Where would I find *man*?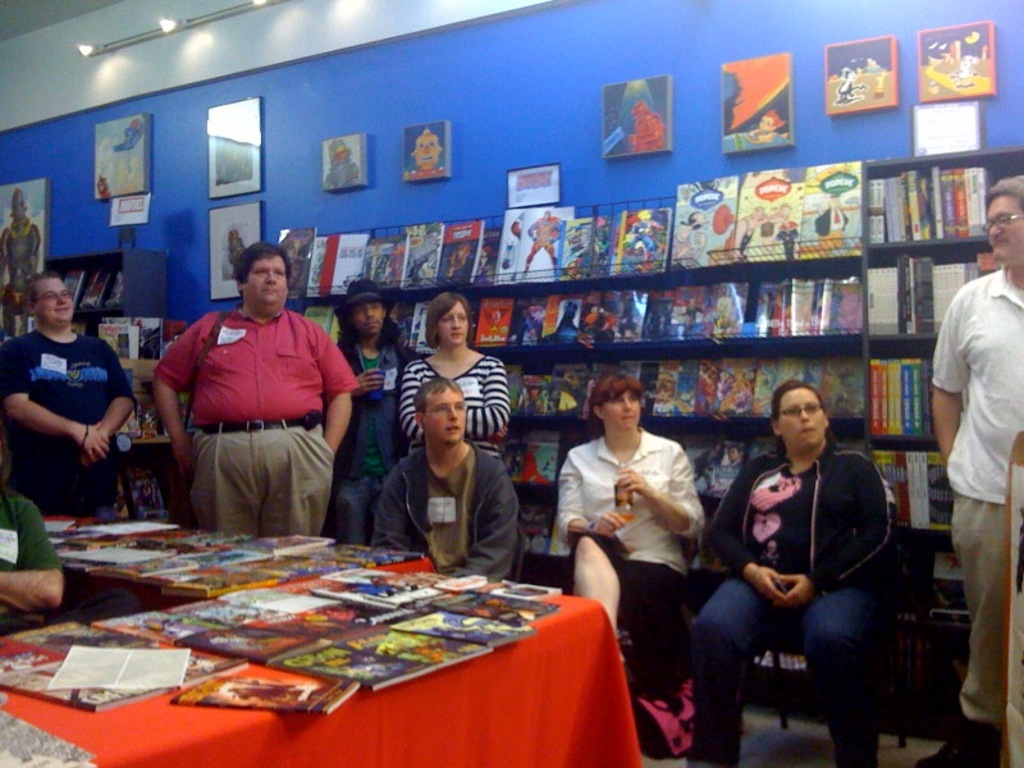
At 148:239:358:538.
